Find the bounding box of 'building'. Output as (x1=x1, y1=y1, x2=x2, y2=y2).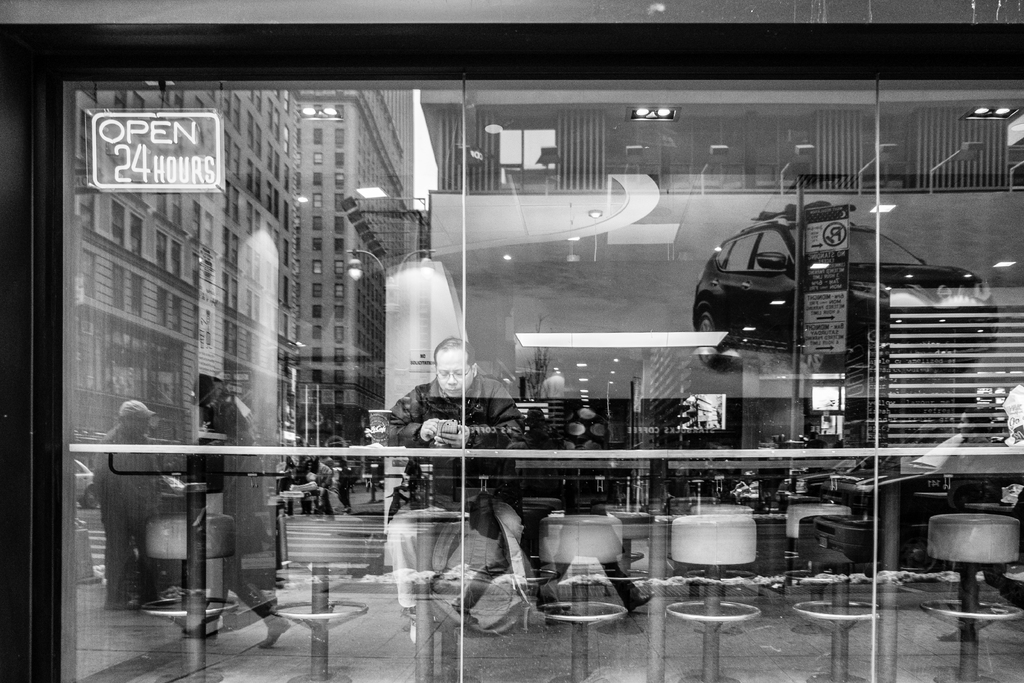
(x1=426, y1=63, x2=1019, y2=423).
